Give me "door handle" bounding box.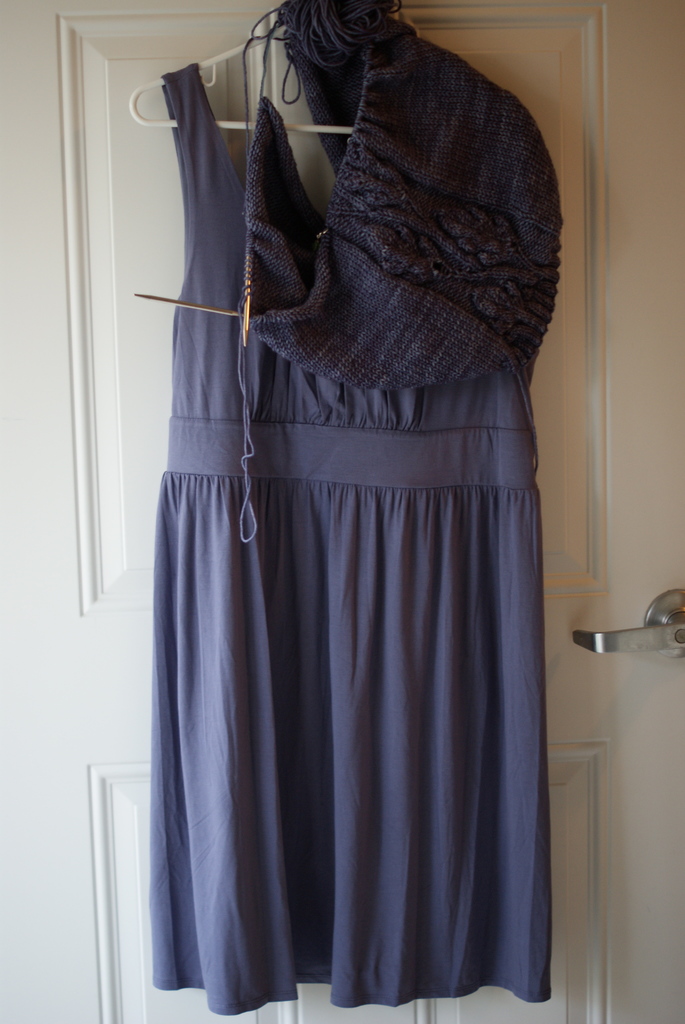
box=[565, 585, 684, 665].
